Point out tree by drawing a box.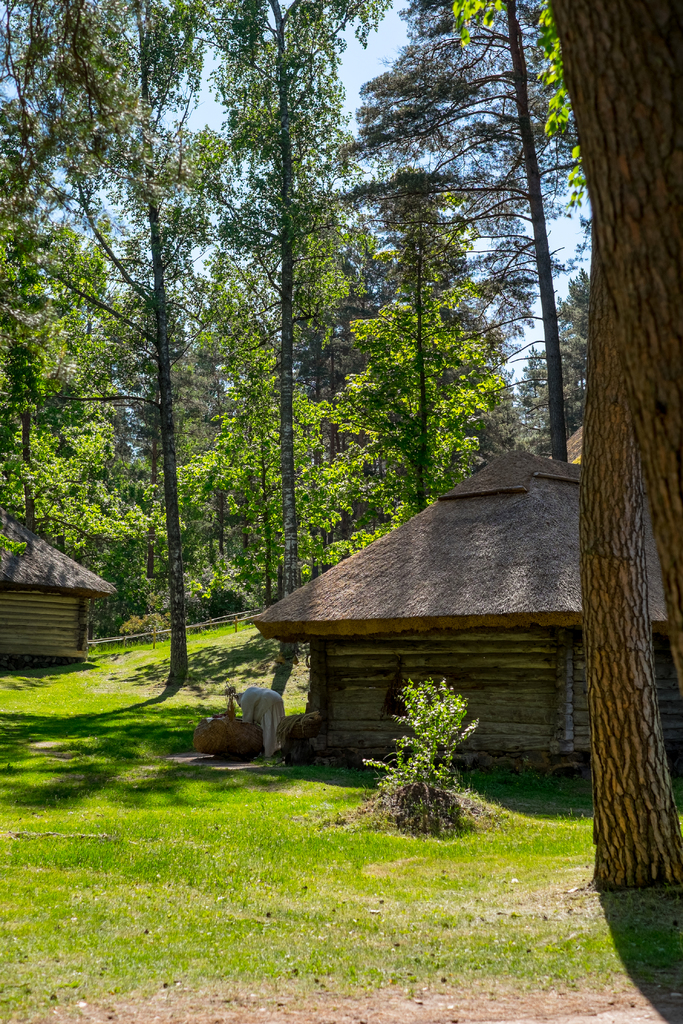
{"left": 222, "top": 0, "right": 386, "bottom": 611}.
